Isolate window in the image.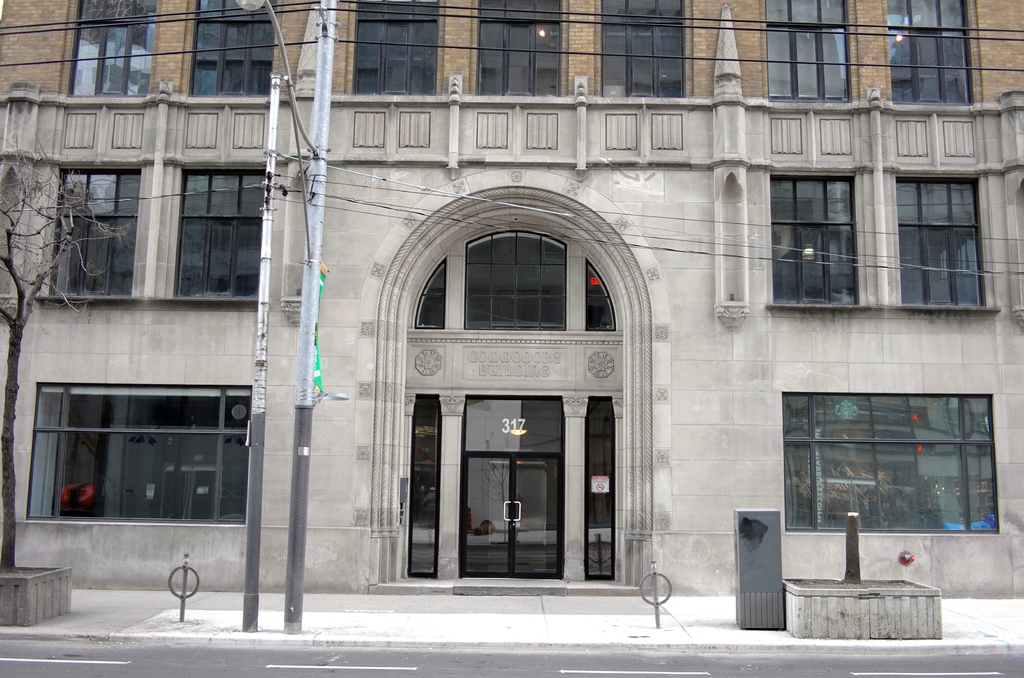
Isolated region: crop(884, 0, 974, 109).
